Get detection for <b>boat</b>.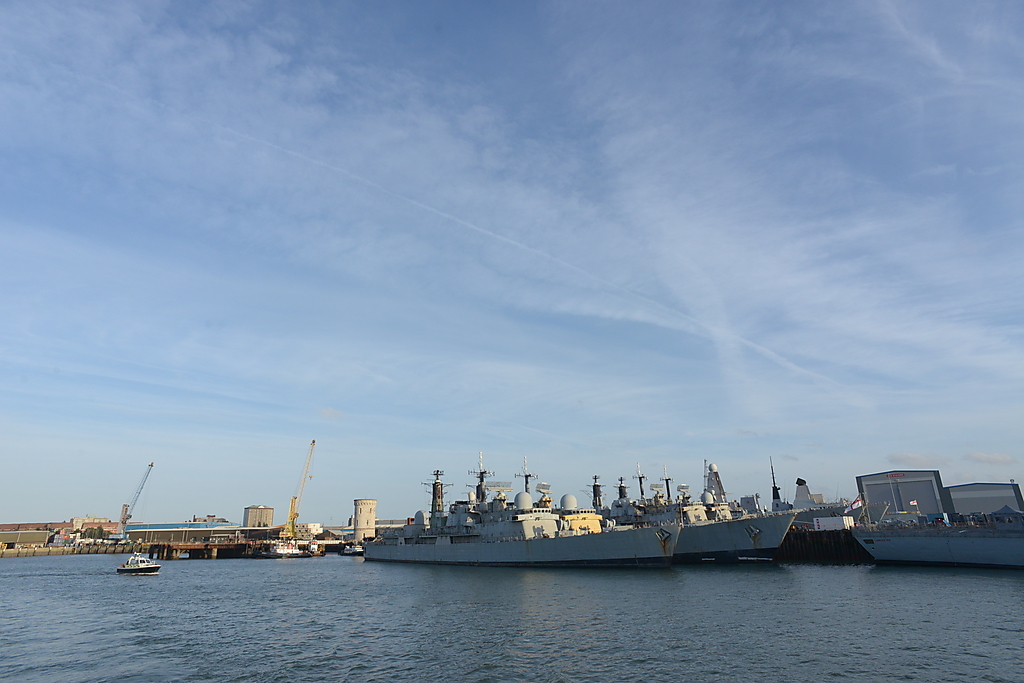
Detection: (275,542,313,560).
